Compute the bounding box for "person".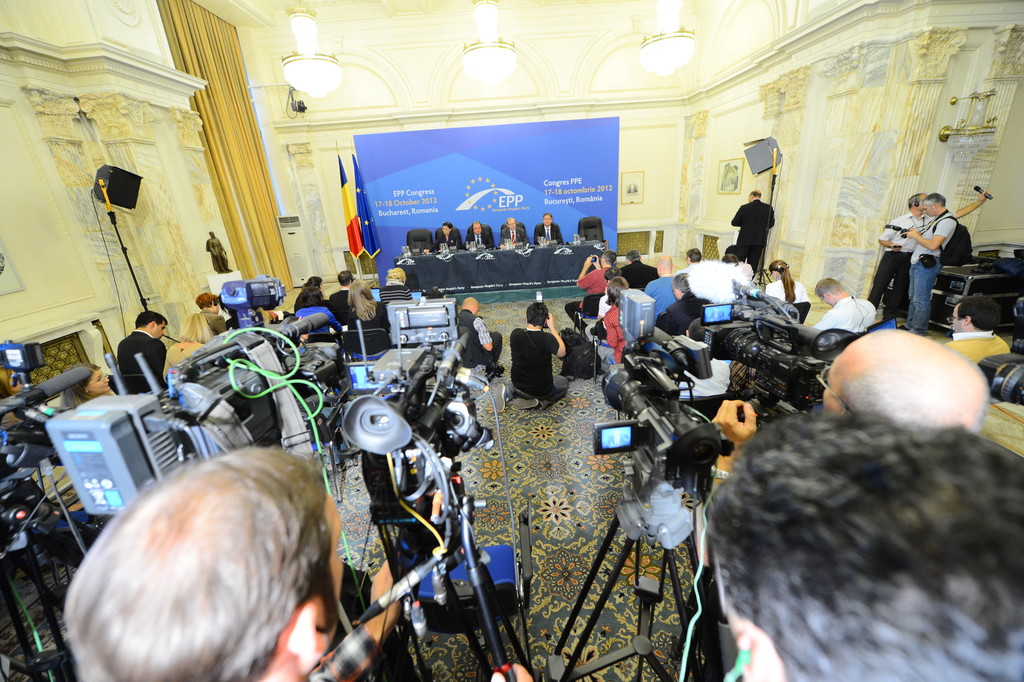
bbox=[501, 215, 525, 243].
